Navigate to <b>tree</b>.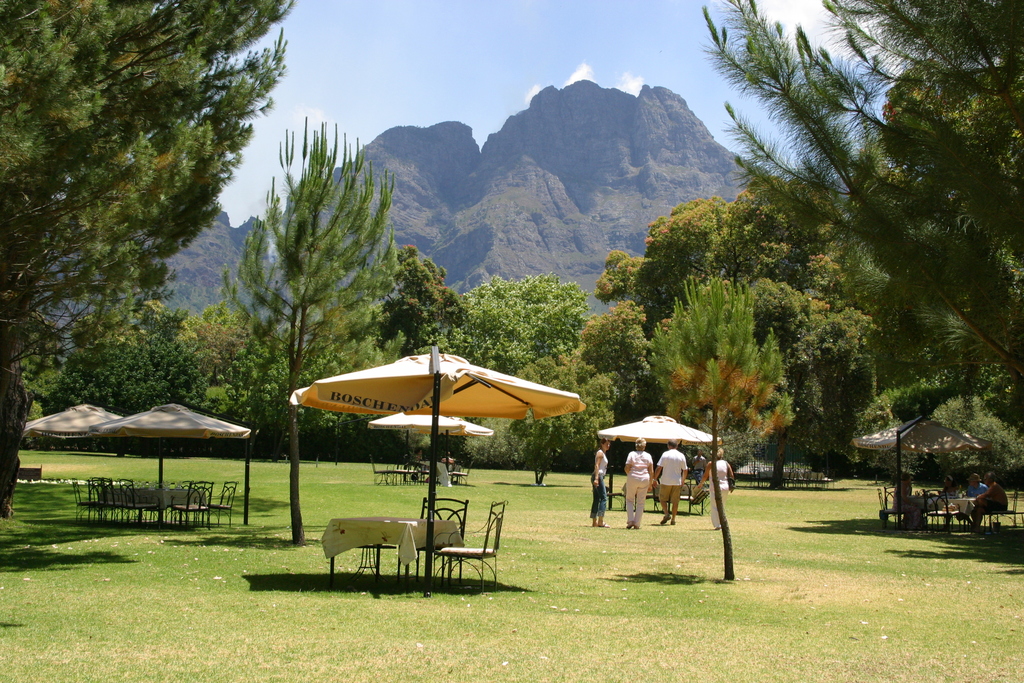
Navigation target: bbox(236, 117, 409, 557).
